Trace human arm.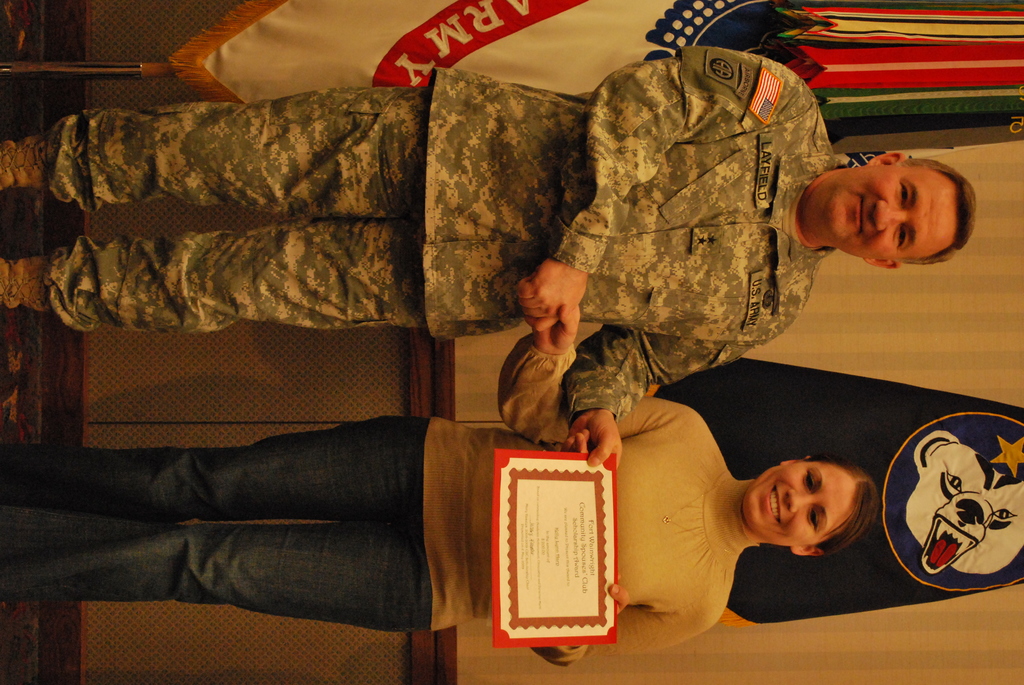
Traced to (x1=491, y1=298, x2=709, y2=448).
